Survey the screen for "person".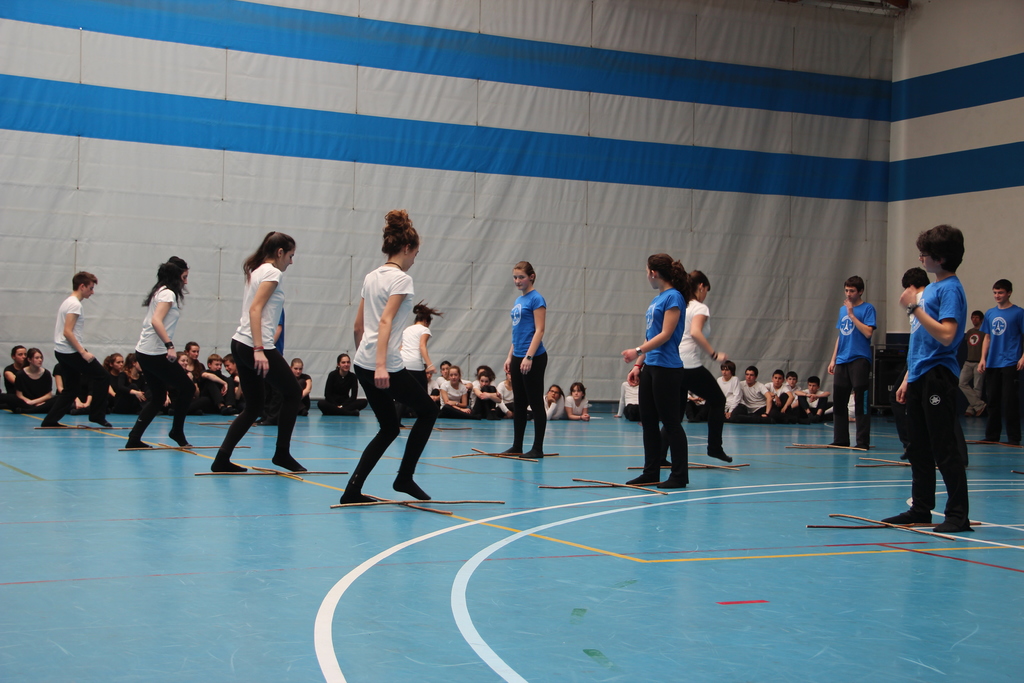
Survey found: bbox(901, 218, 992, 560).
